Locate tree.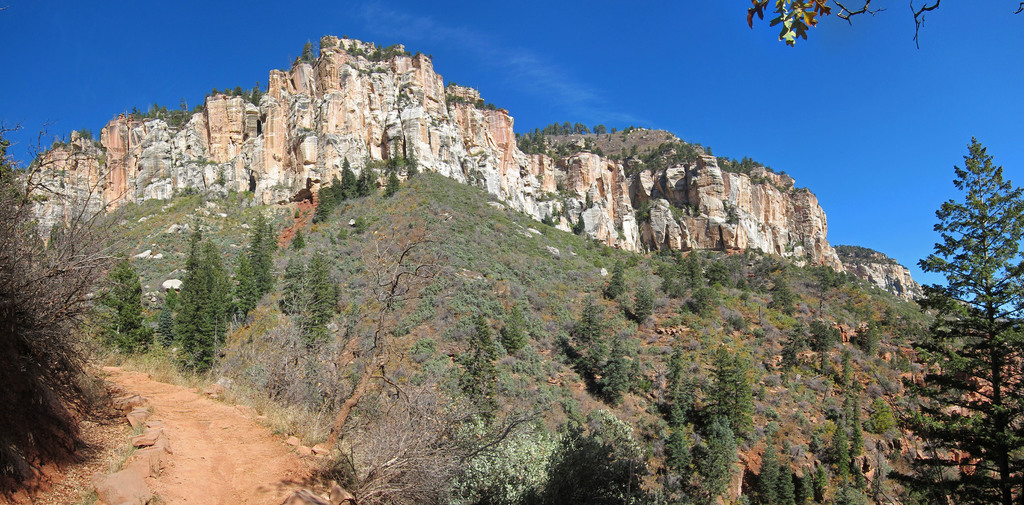
Bounding box: select_region(341, 158, 356, 197).
